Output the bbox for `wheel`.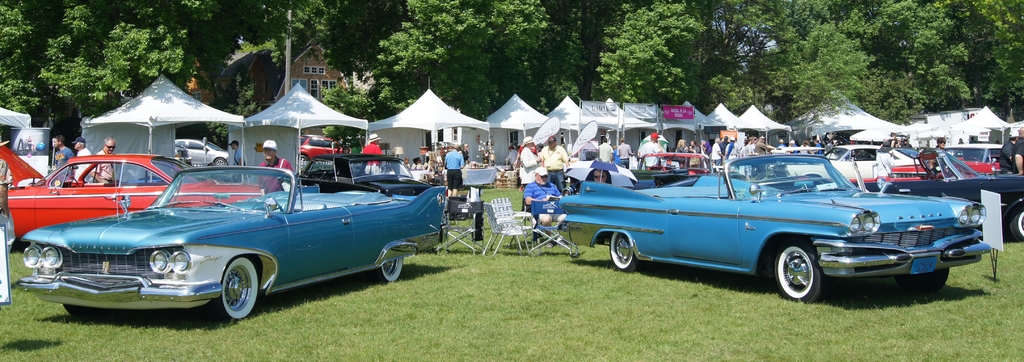
<bbox>771, 242, 826, 304</bbox>.
